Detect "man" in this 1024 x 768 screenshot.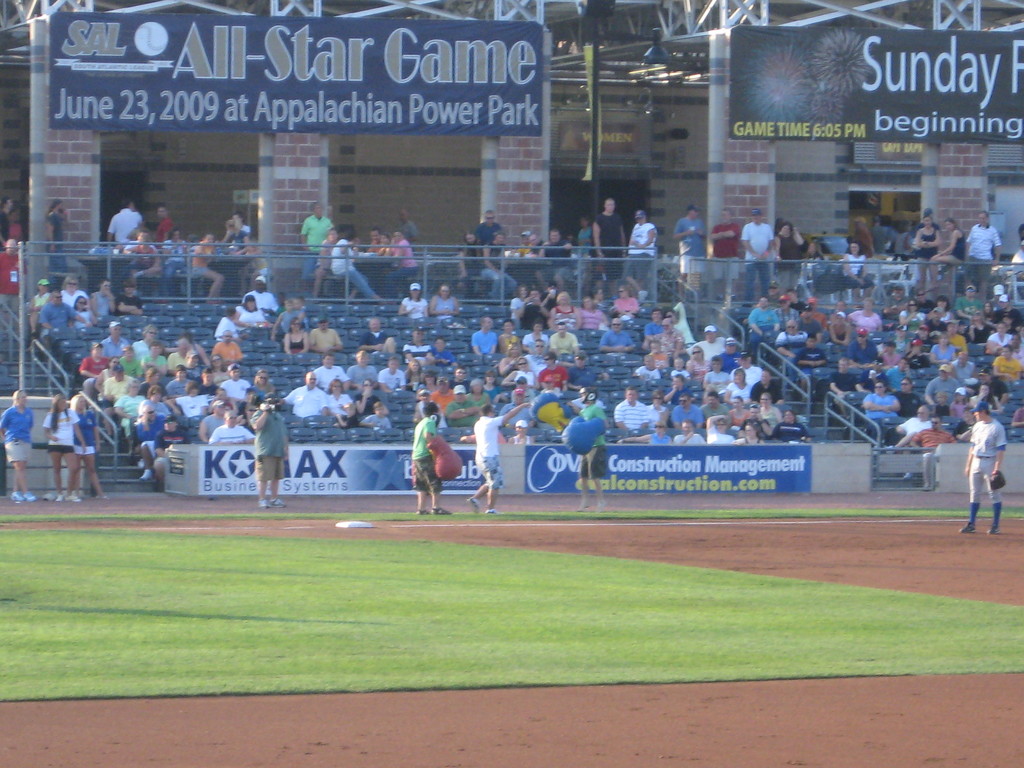
Detection: [776,320,808,353].
